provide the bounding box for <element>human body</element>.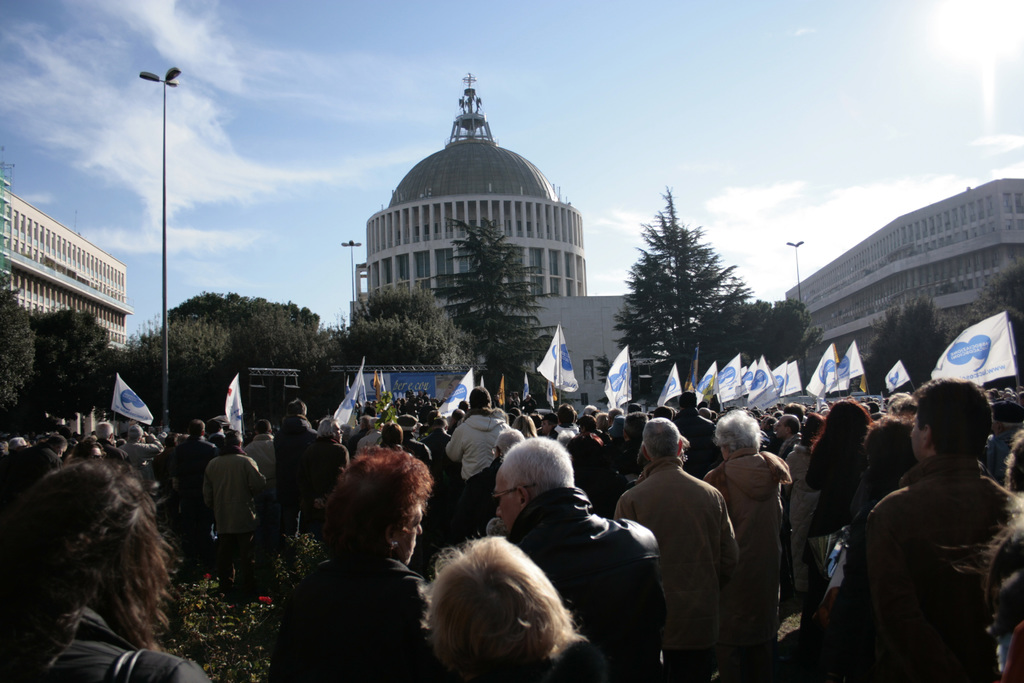
(x1=838, y1=392, x2=1015, y2=677).
